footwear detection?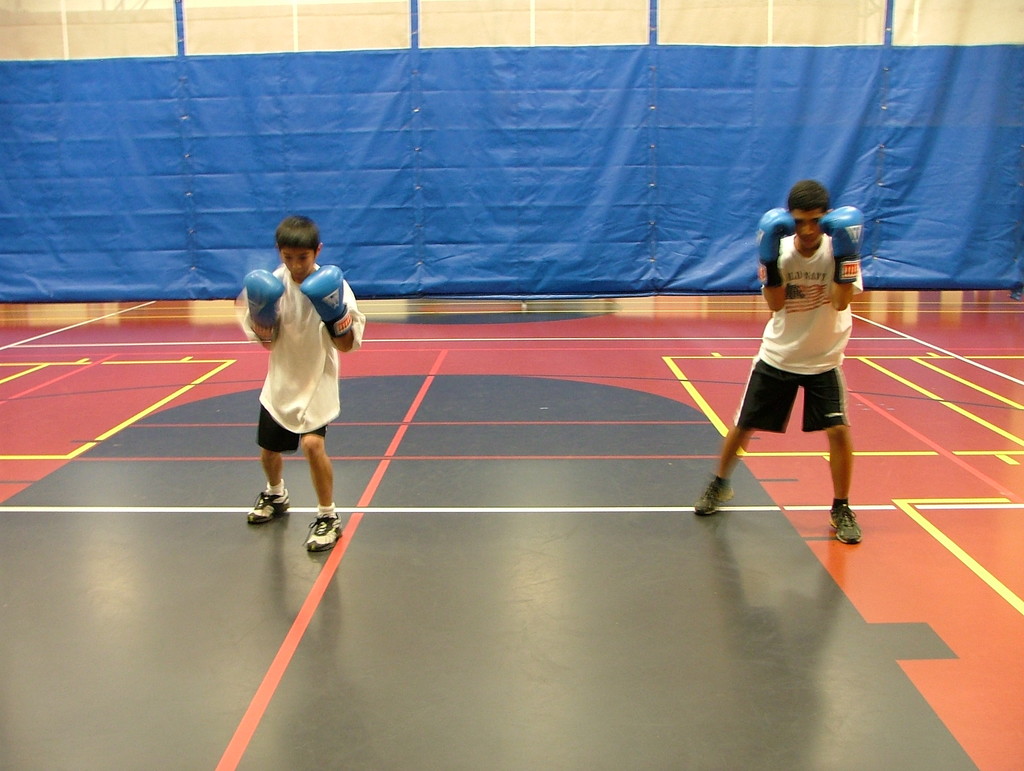
829 503 860 544
